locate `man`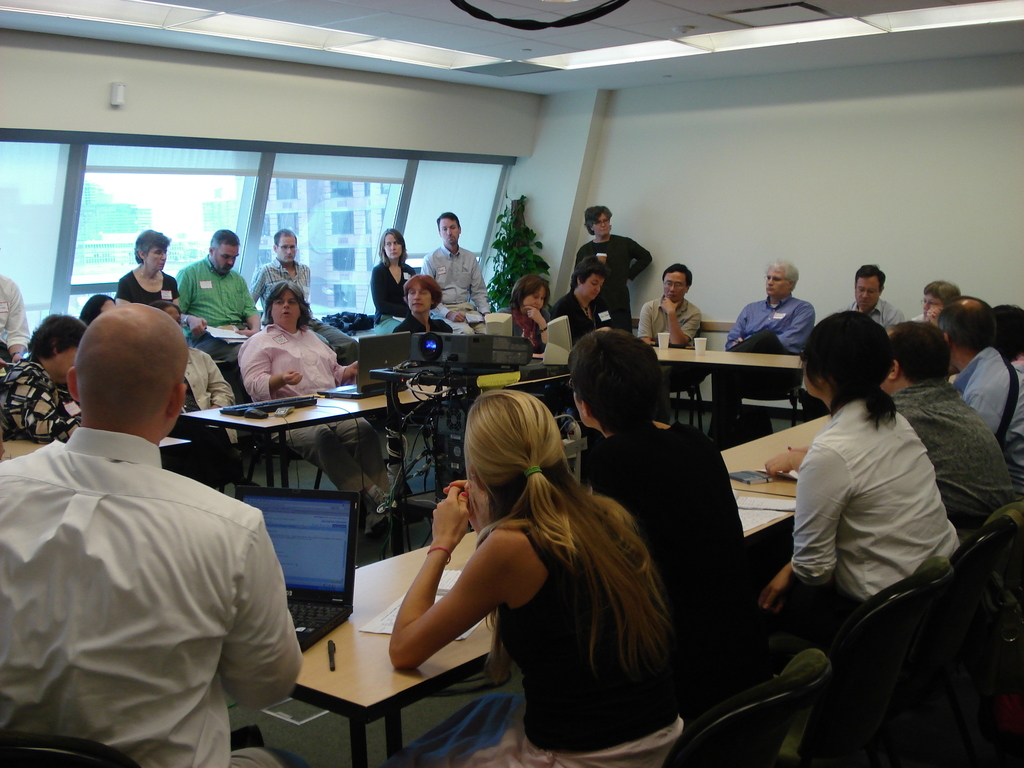
bbox=[635, 266, 700, 428]
